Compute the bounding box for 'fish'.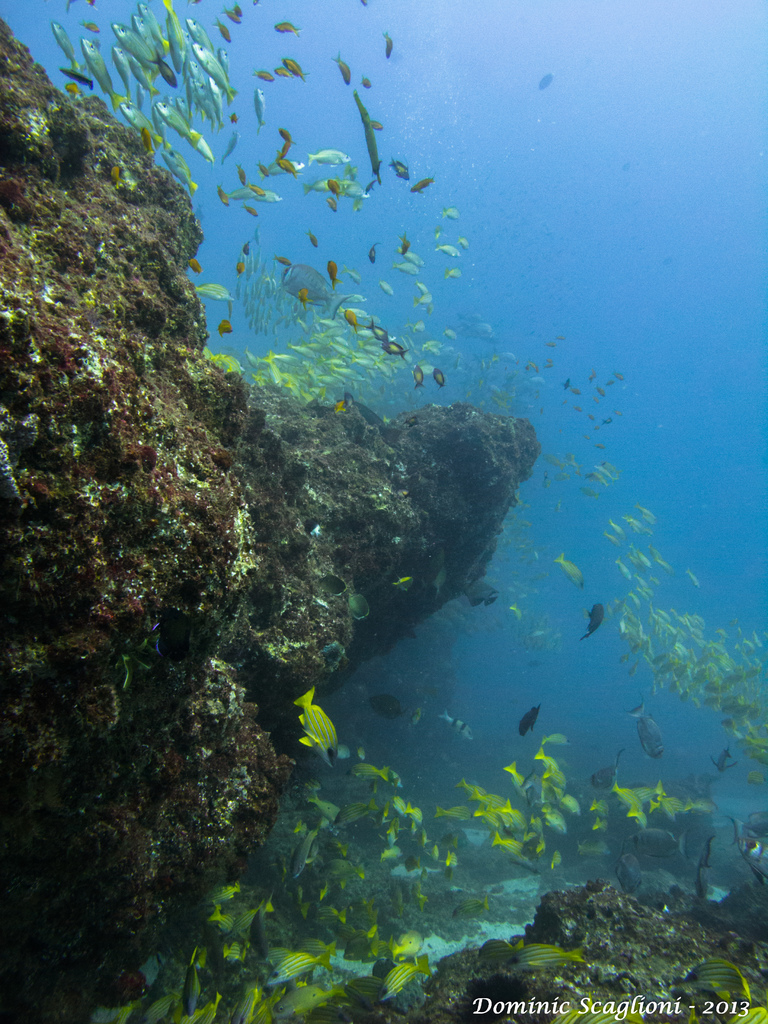
region(360, 75, 372, 92).
